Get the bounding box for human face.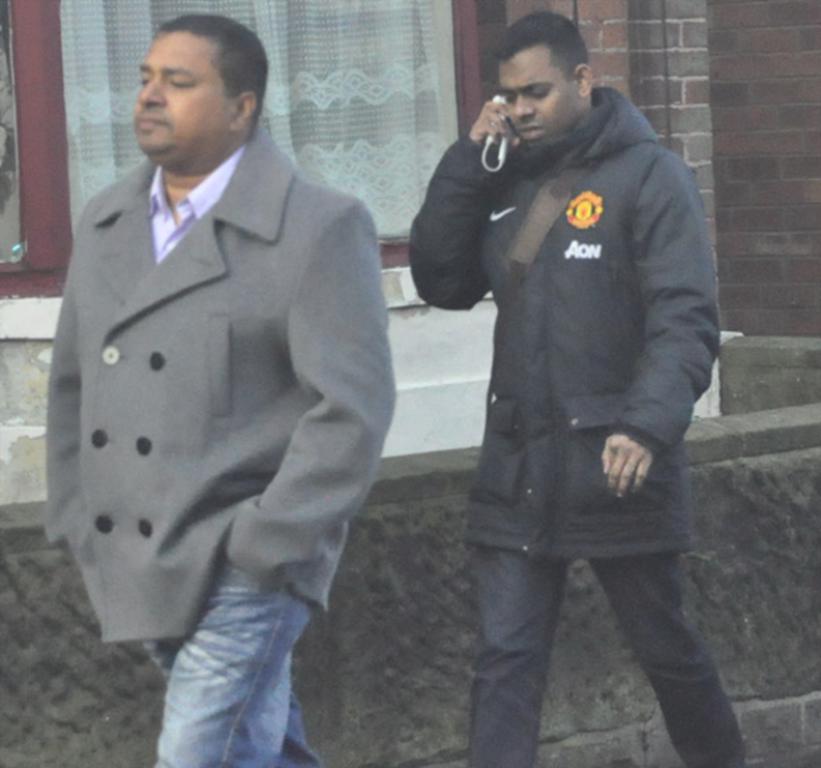
{"x1": 128, "y1": 32, "x2": 235, "y2": 156}.
